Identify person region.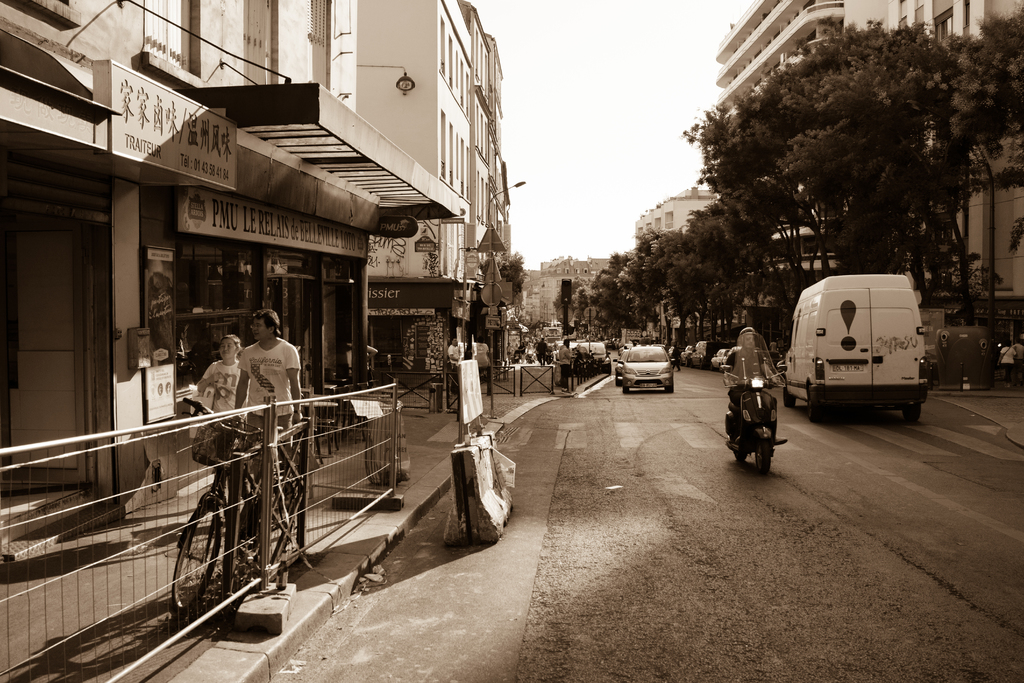
Region: {"x1": 235, "y1": 305, "x2": 300, "y2": 453}.
